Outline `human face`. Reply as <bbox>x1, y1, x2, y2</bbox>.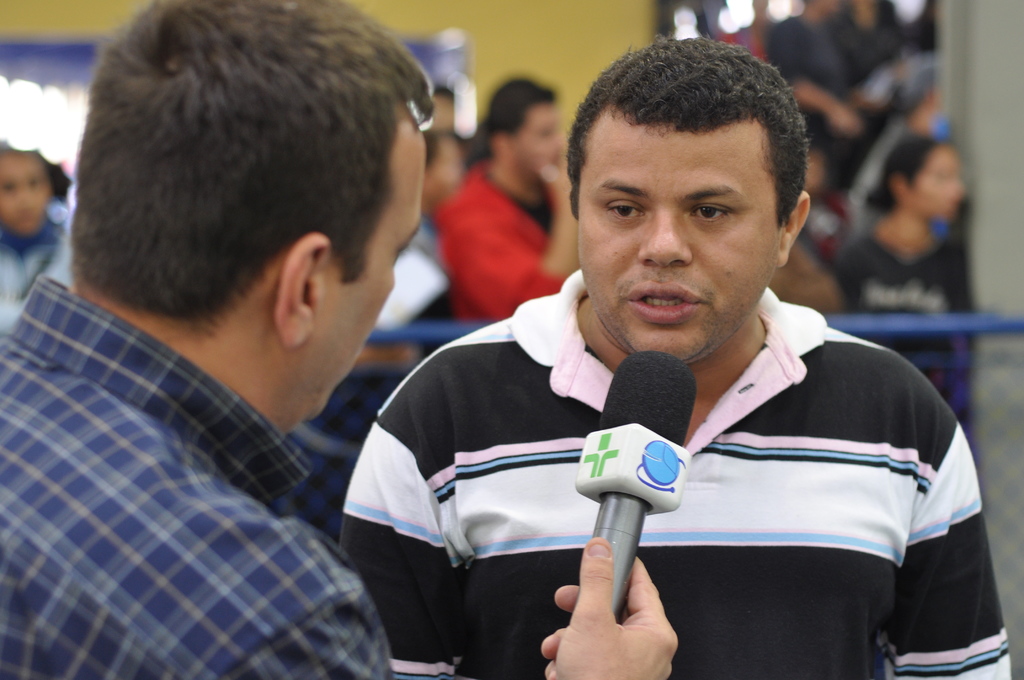
<bbox>0, 155, 60, 236</bbox>.
